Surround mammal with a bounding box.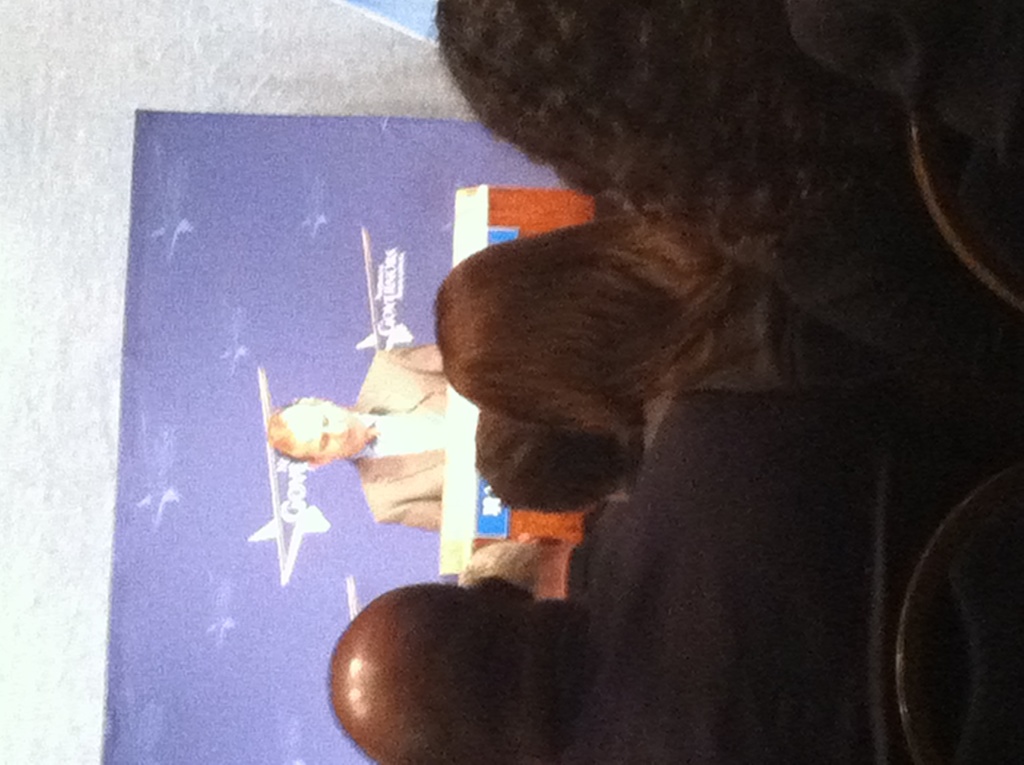
[left=323, top=392, right=880, bottom=764].
